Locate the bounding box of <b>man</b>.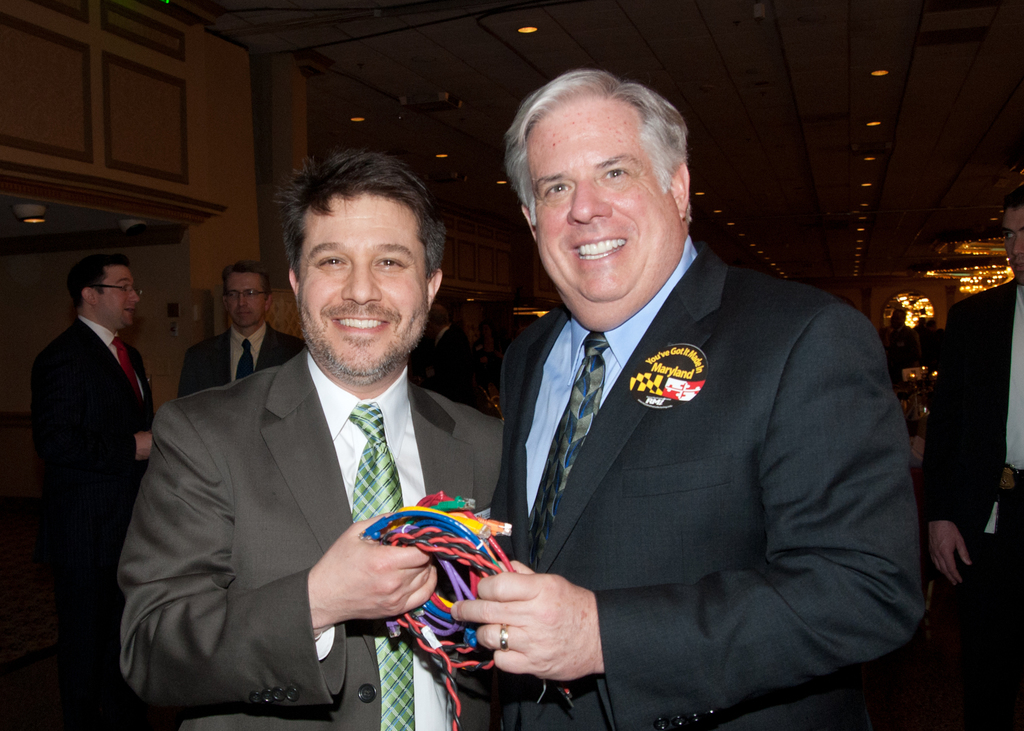
Bounding box: 926, 186, 1023, 730.
